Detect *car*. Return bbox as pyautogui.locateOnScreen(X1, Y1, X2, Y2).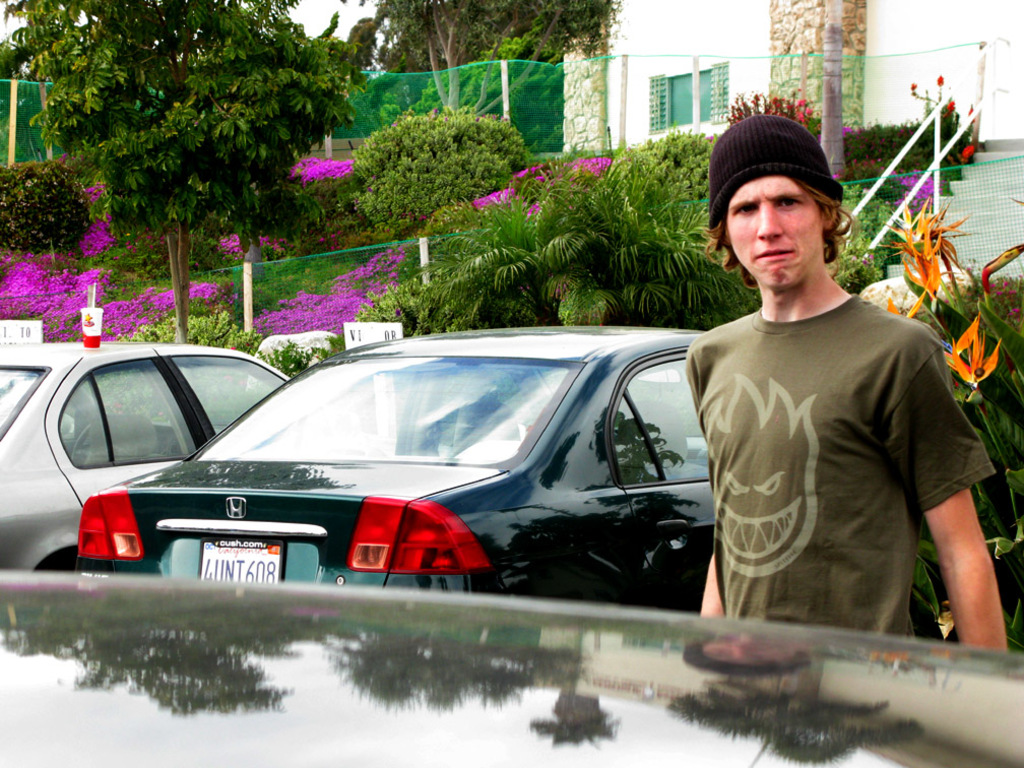
pyautogui.locateOnScreen(0, 568, 1023, 767).
